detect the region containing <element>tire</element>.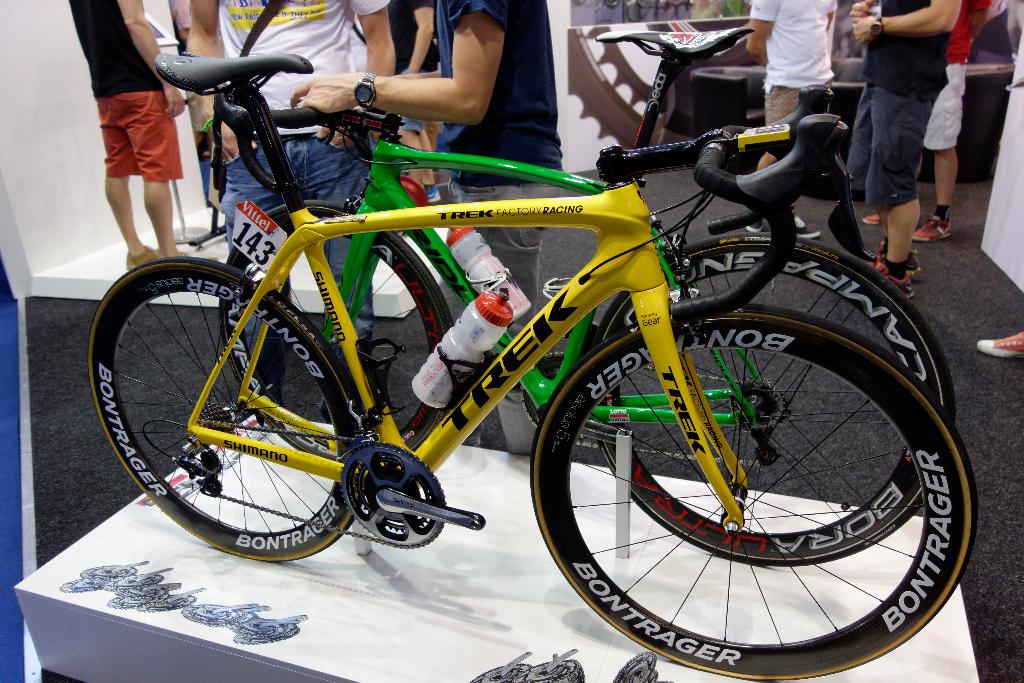
88:255:366:562.
